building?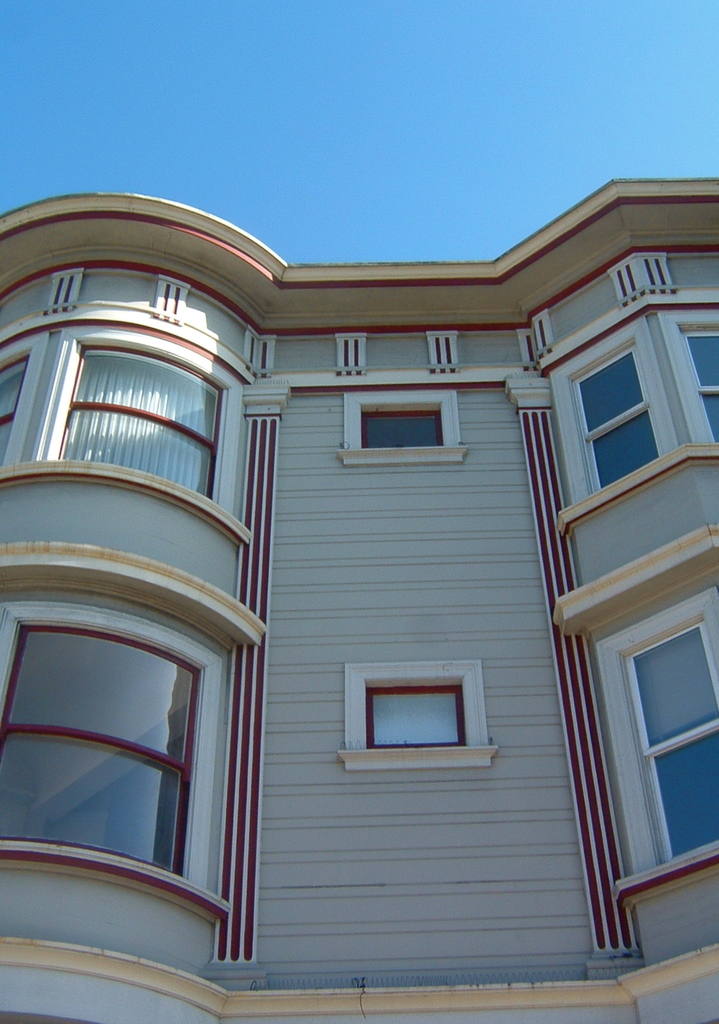
(0, 181, 718, 1023)
